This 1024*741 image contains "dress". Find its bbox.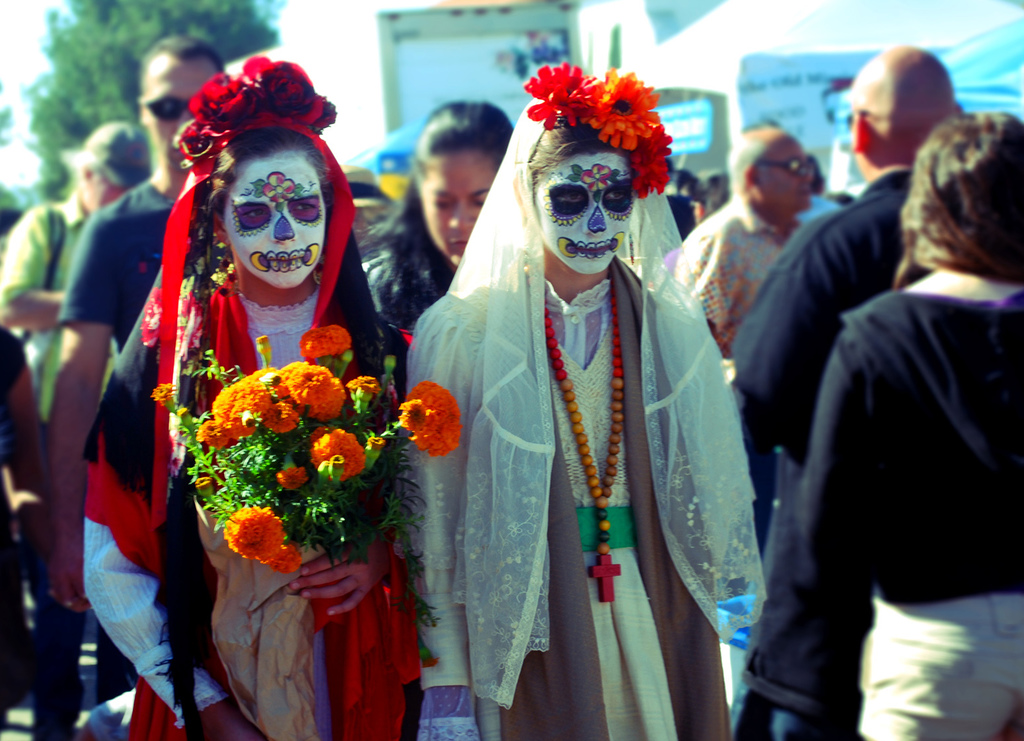
l=401, t=254, r=775, b=740.
